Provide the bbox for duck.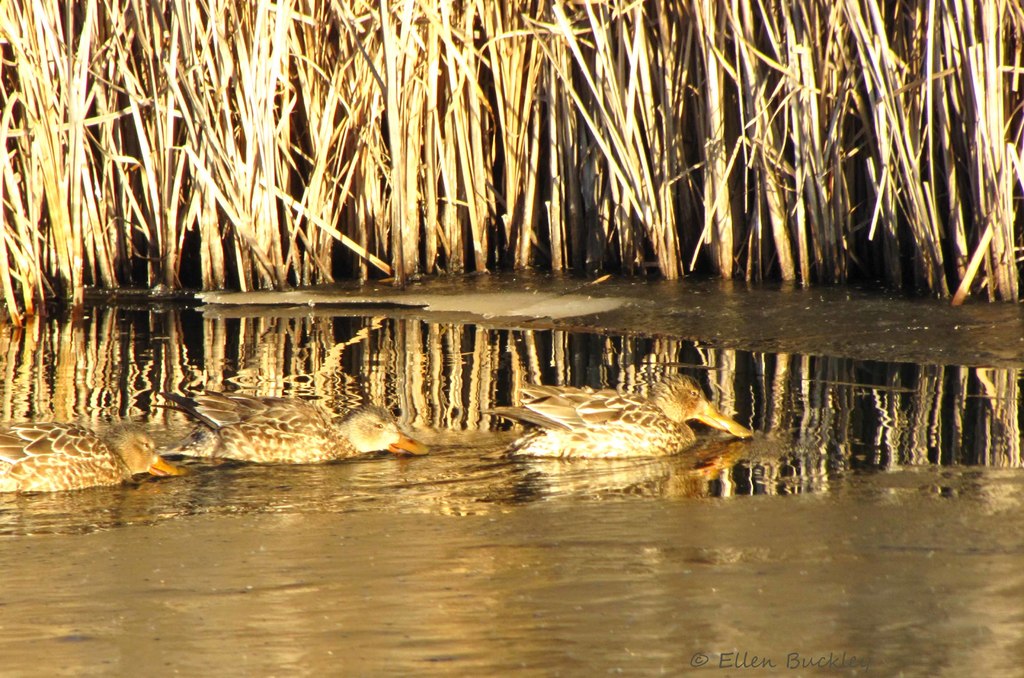
pyautogui.locateOnScreen(477, 364, 753, 458).
